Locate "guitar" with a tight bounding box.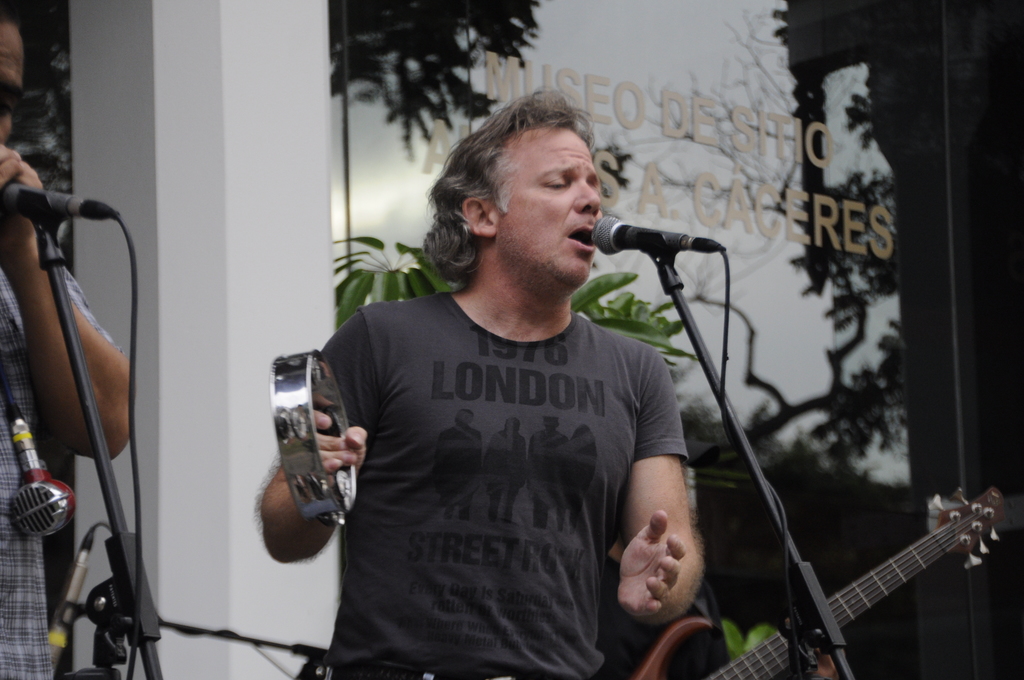
<box>651,481,989,679</box>.
